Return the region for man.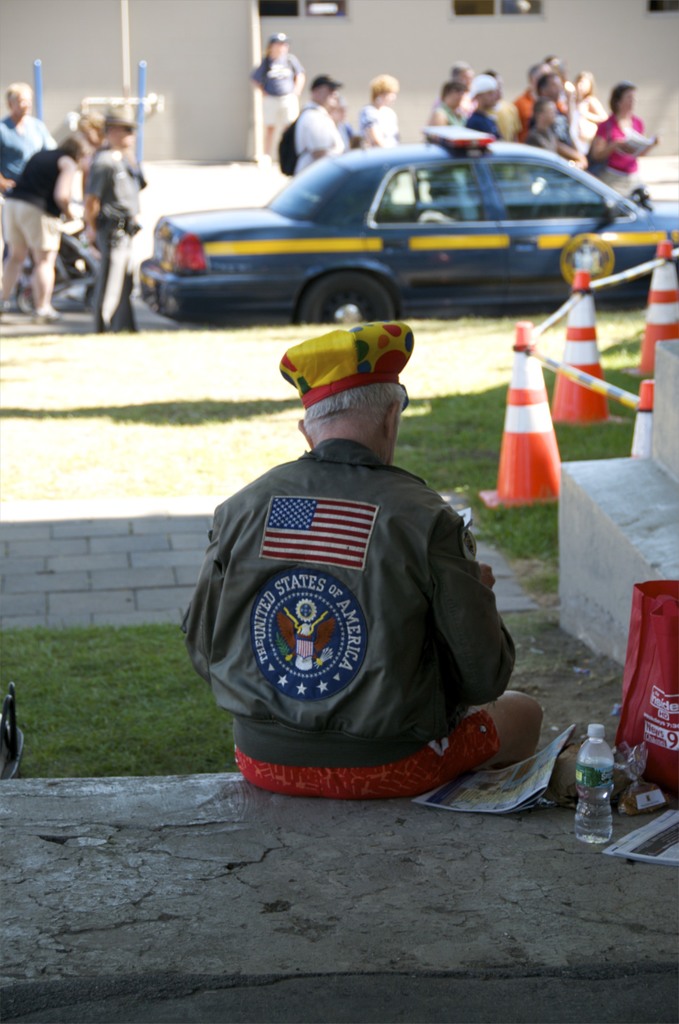
crop(430, 83, 461, 125).
